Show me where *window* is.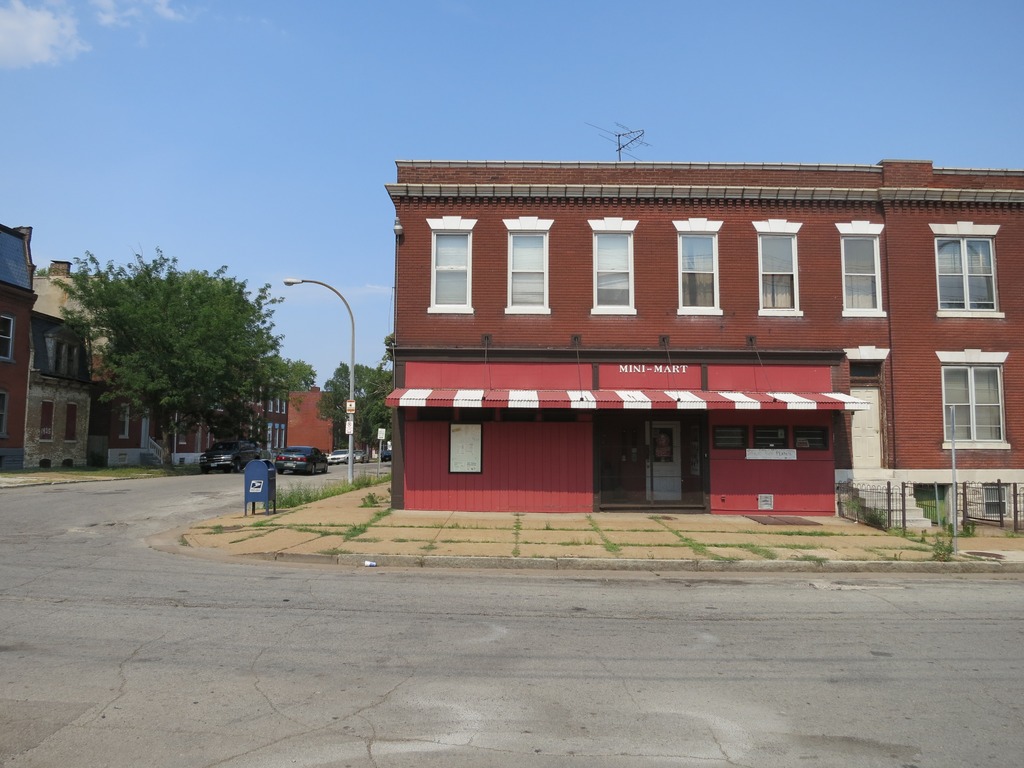
*window* is at detection(675, 222, 721, 315).
